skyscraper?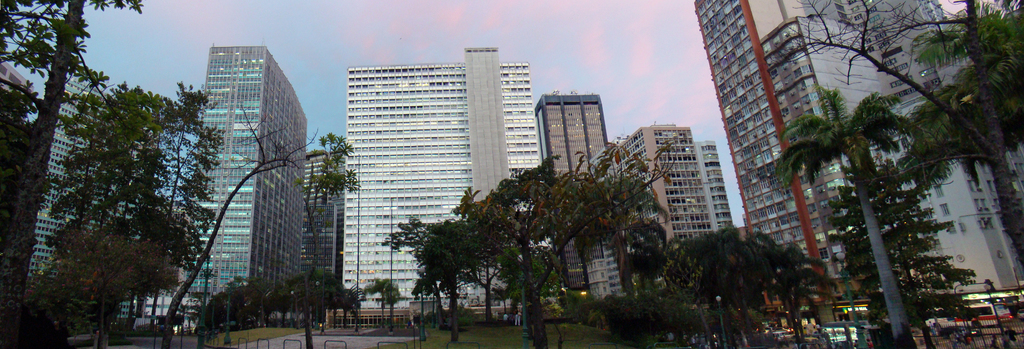
l=610, t=123, r=714, b=300
